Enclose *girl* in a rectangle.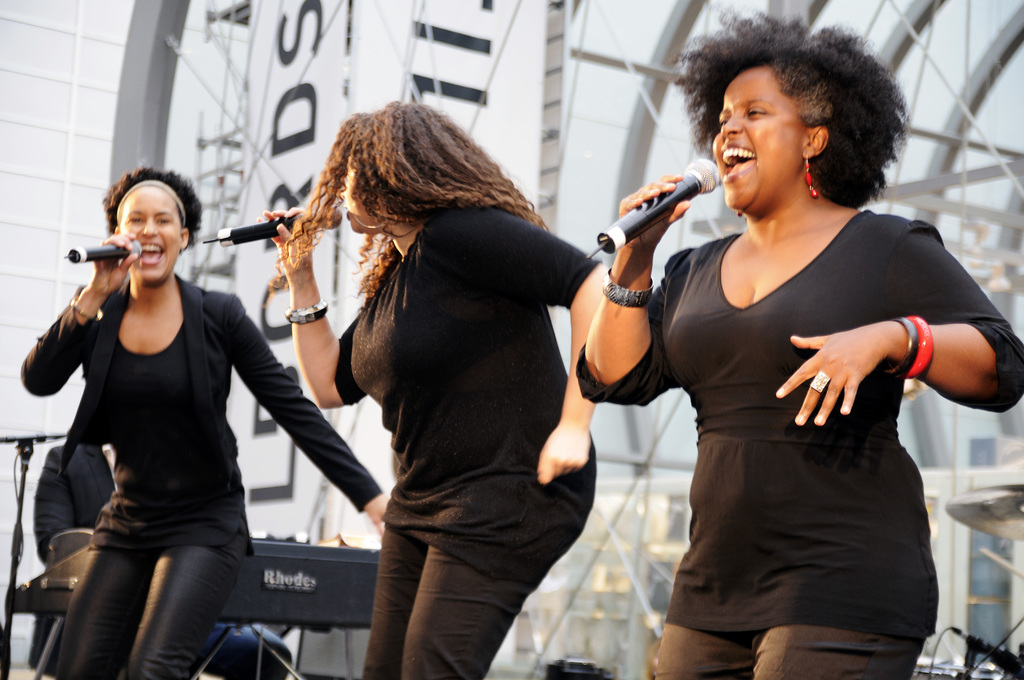
(252,93,610,679).
